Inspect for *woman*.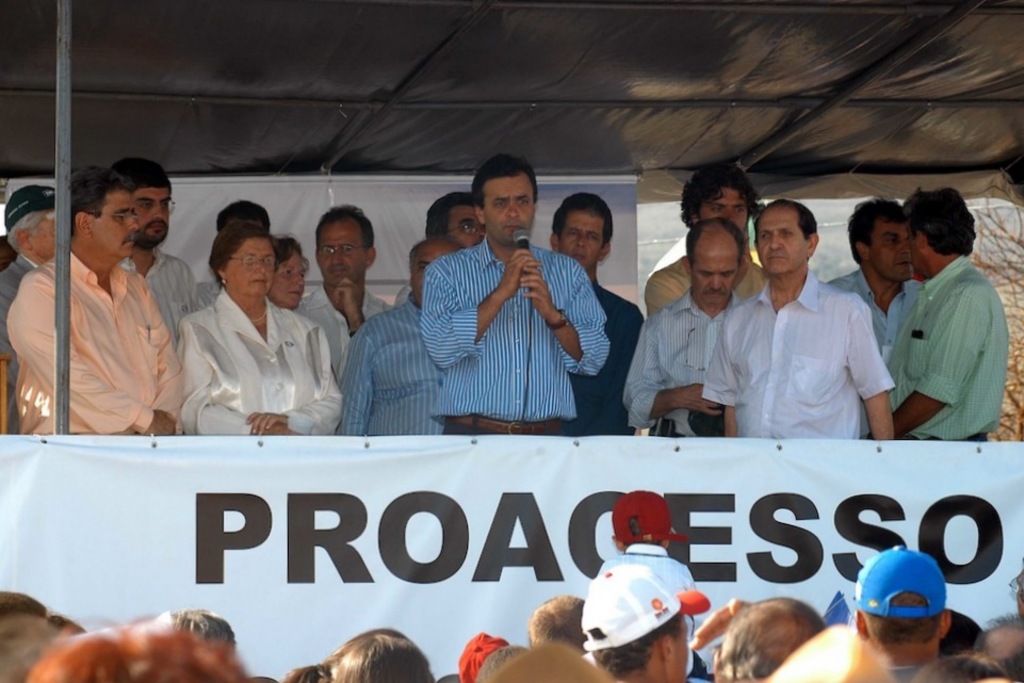
Inspection: <bbox>177, 221, 350, 424</bbox>.
